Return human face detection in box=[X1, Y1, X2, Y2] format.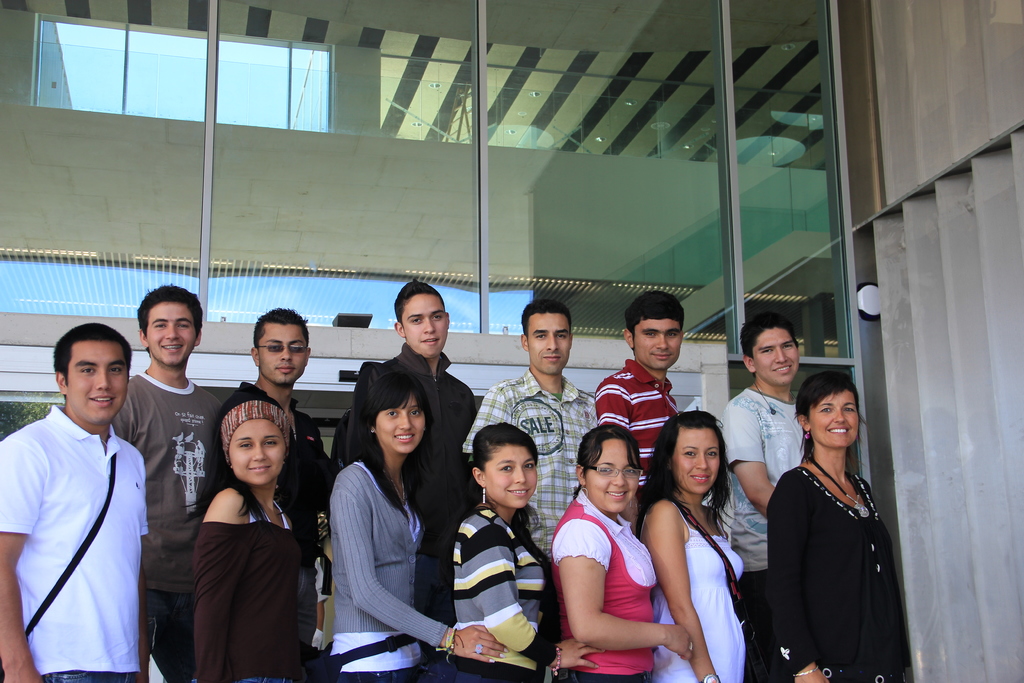
box=[586, 439, 641, 513].
